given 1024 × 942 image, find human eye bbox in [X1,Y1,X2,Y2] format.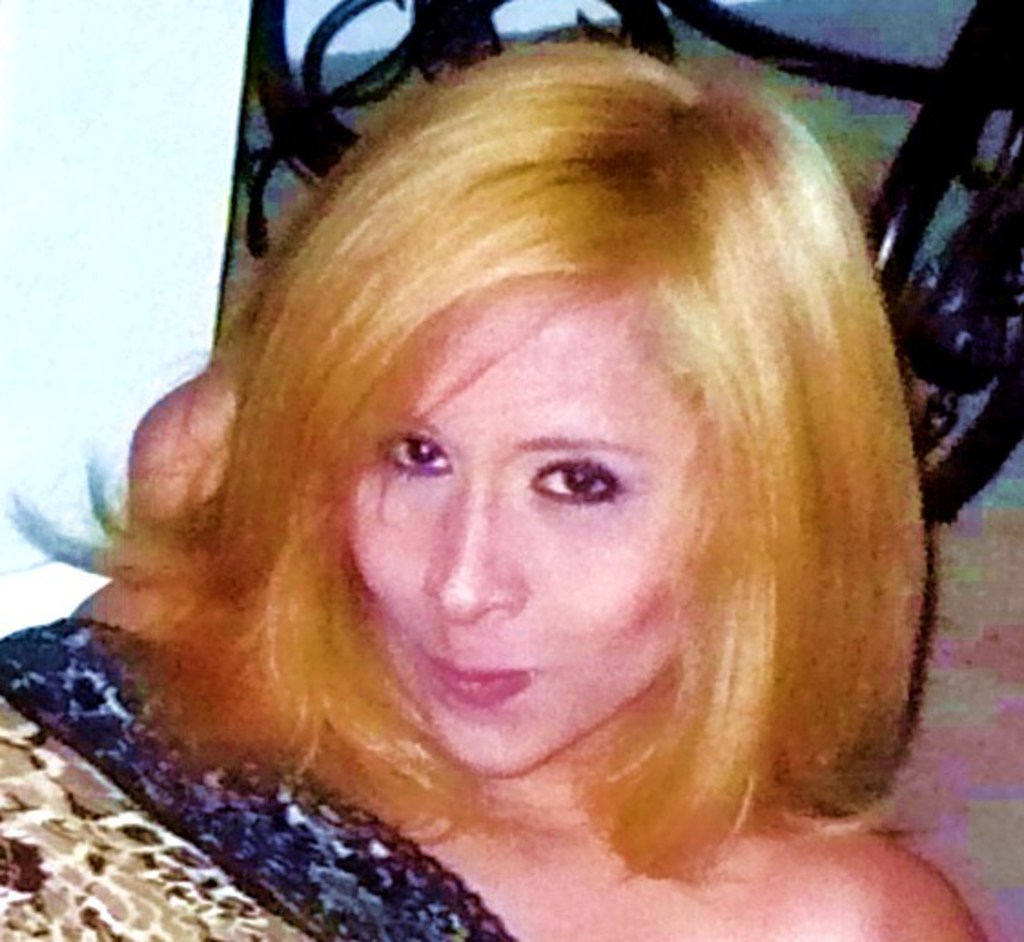
[527,459,623,501].
